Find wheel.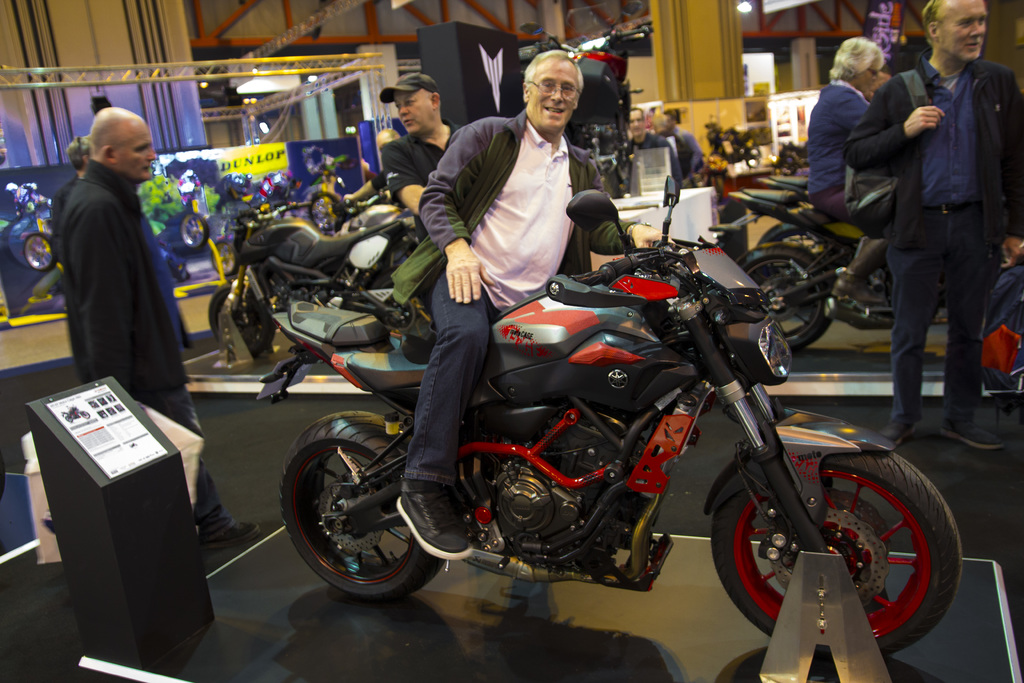
<bbox>740, 237, 834, 357</bbox>.
